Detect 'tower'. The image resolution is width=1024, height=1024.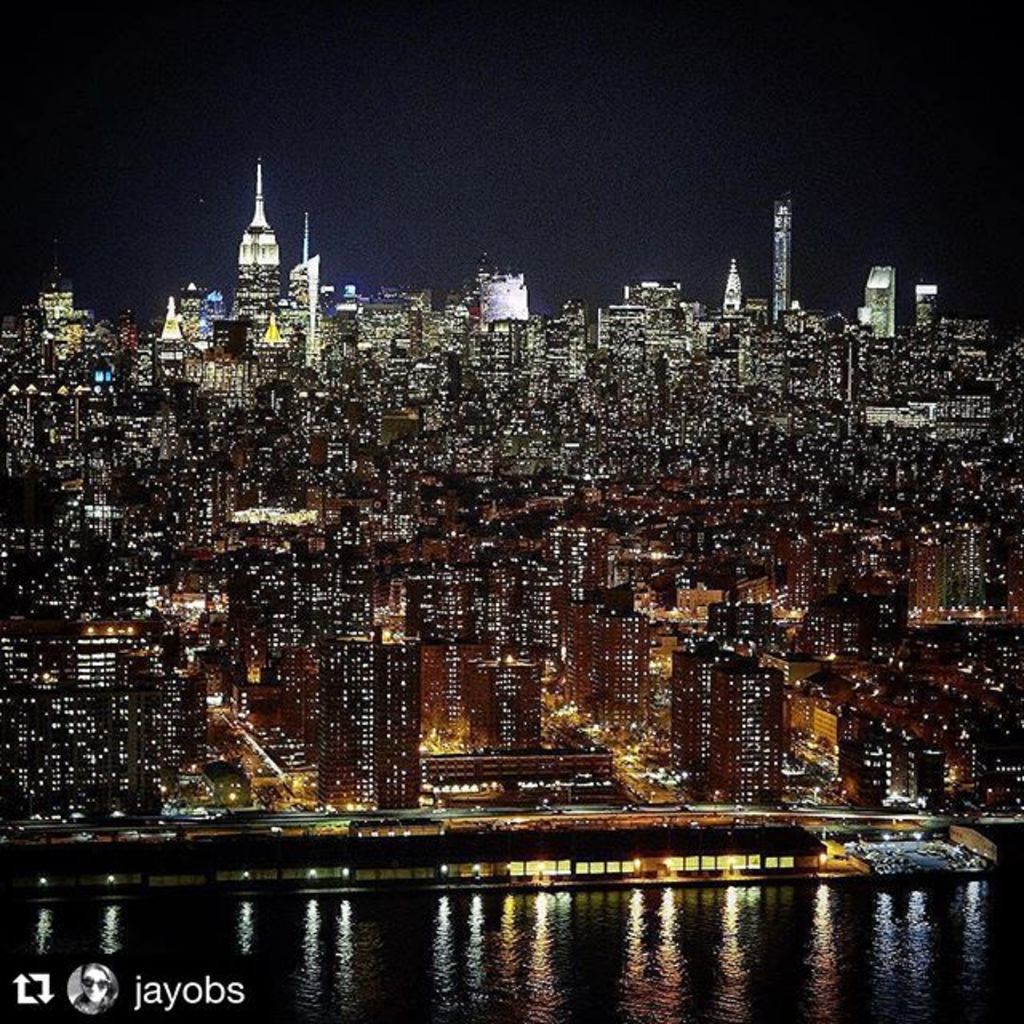
bbox=[574, 602, 651, 747].
